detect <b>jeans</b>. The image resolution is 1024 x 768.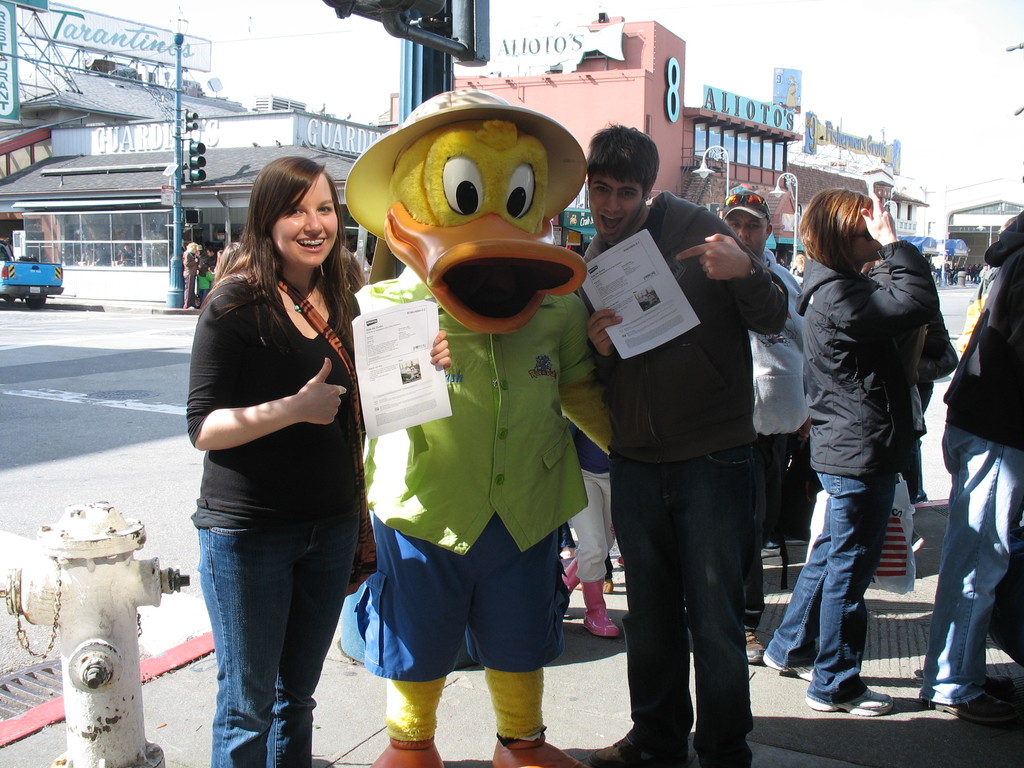
select_region(764, 474, 895, 703).
